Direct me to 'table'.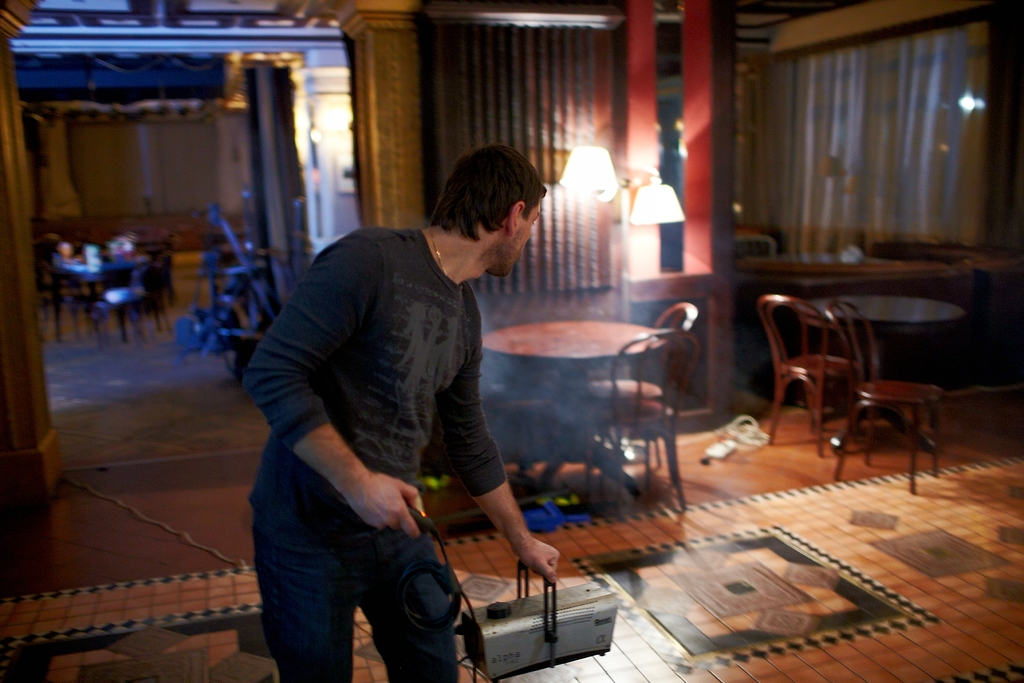
Direction: (860, 374, 962, 479).
